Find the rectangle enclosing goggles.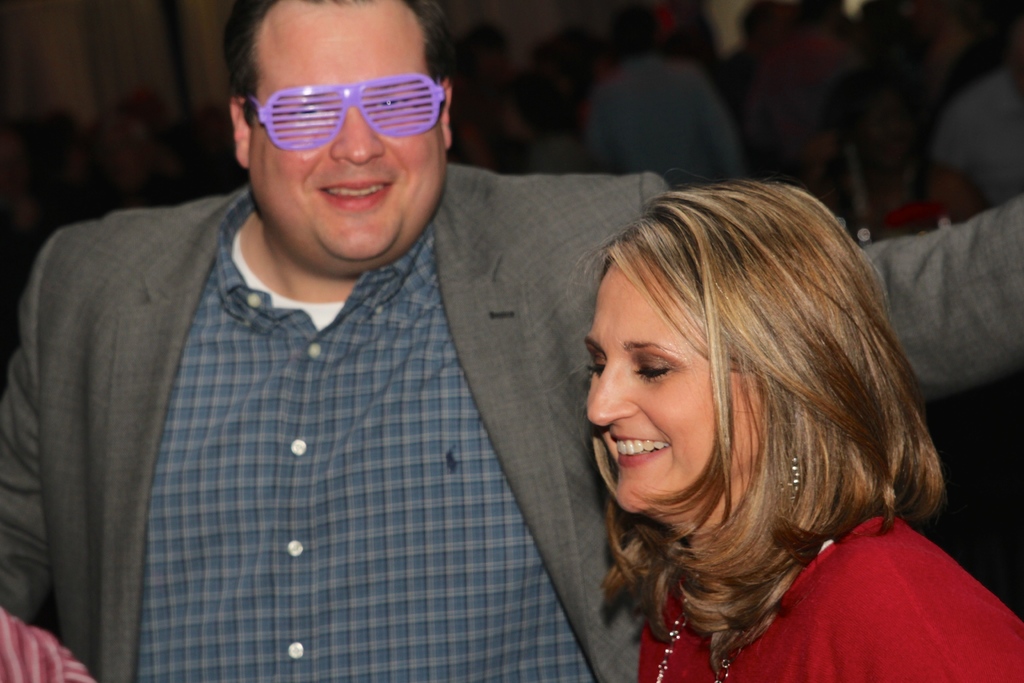
BBox(244, 63, 422, 149).
